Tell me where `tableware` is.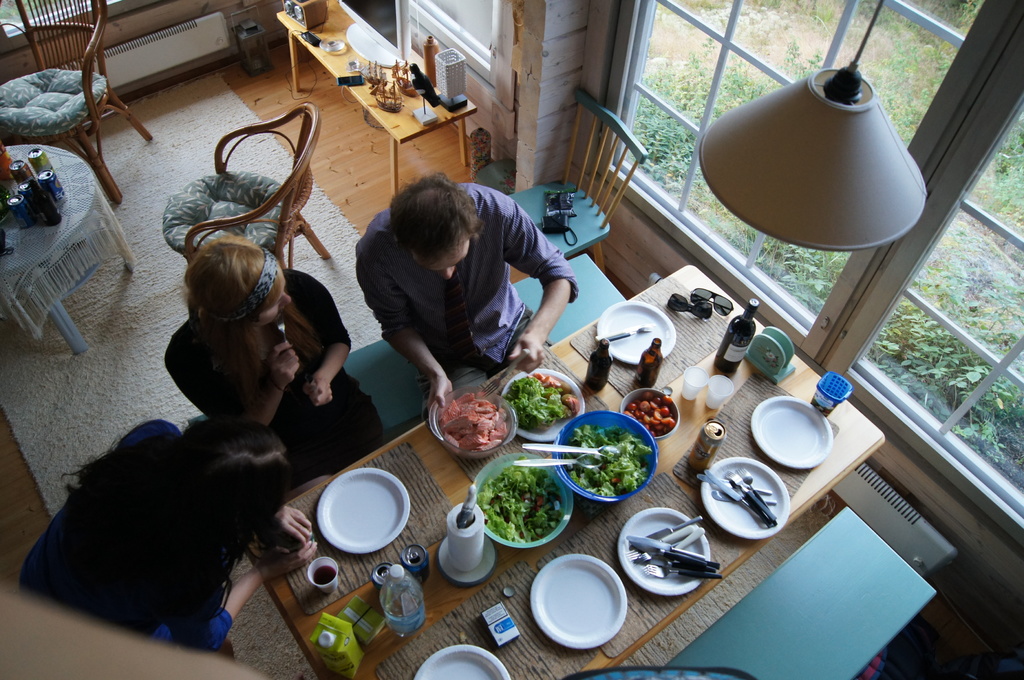
`tableware` is at bbox(601, 324, 653, 342).
